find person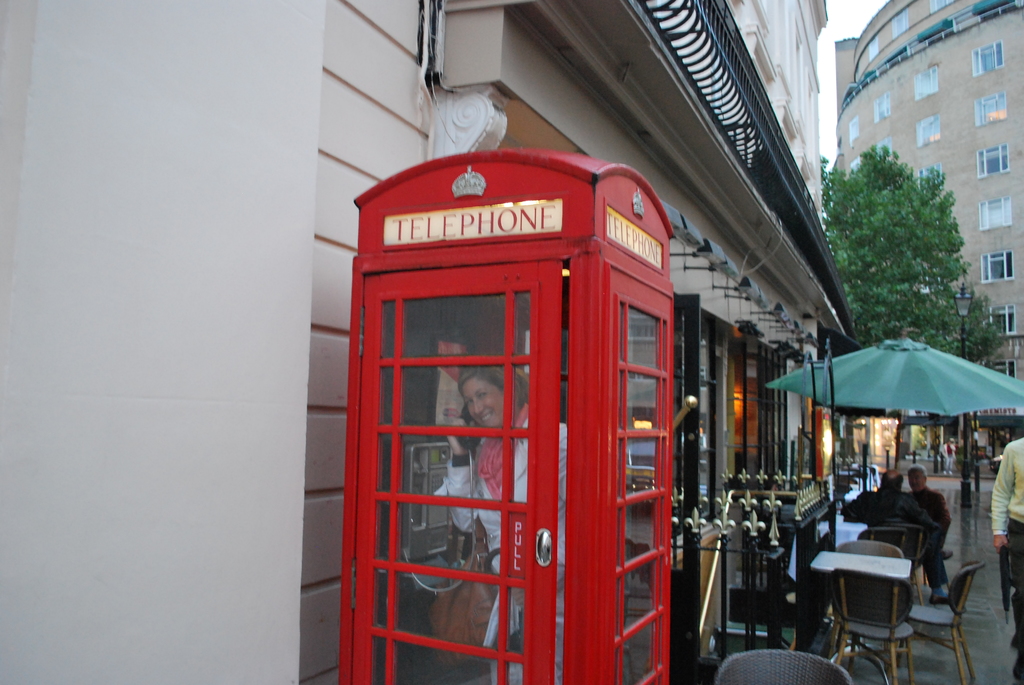
983, 438, 1023, 675
